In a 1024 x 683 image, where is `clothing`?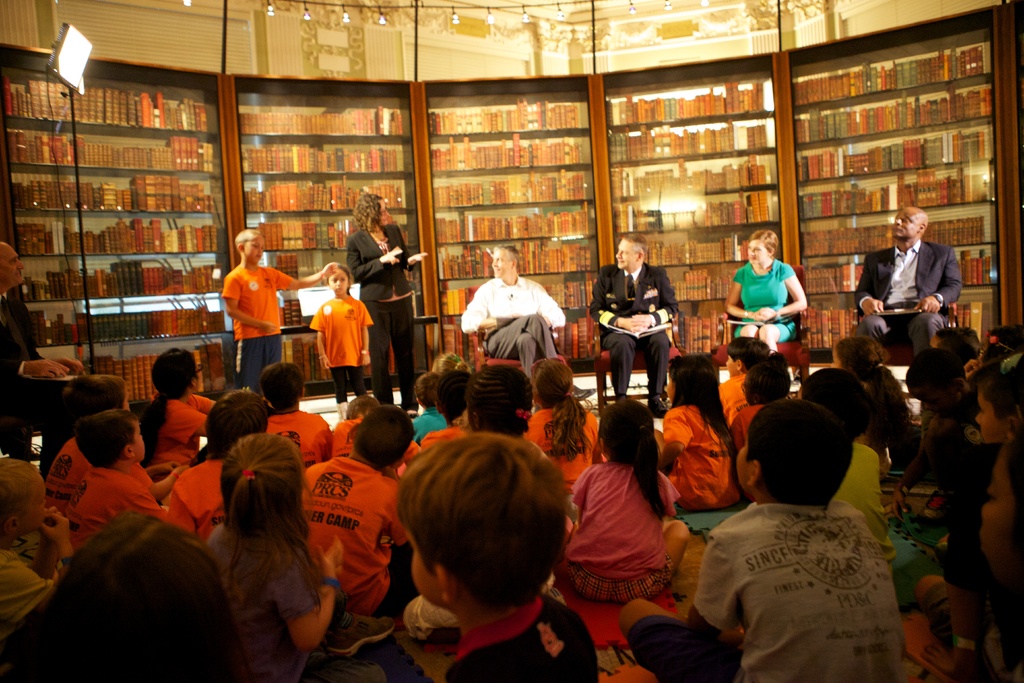
[63, 466, 173, 566].
